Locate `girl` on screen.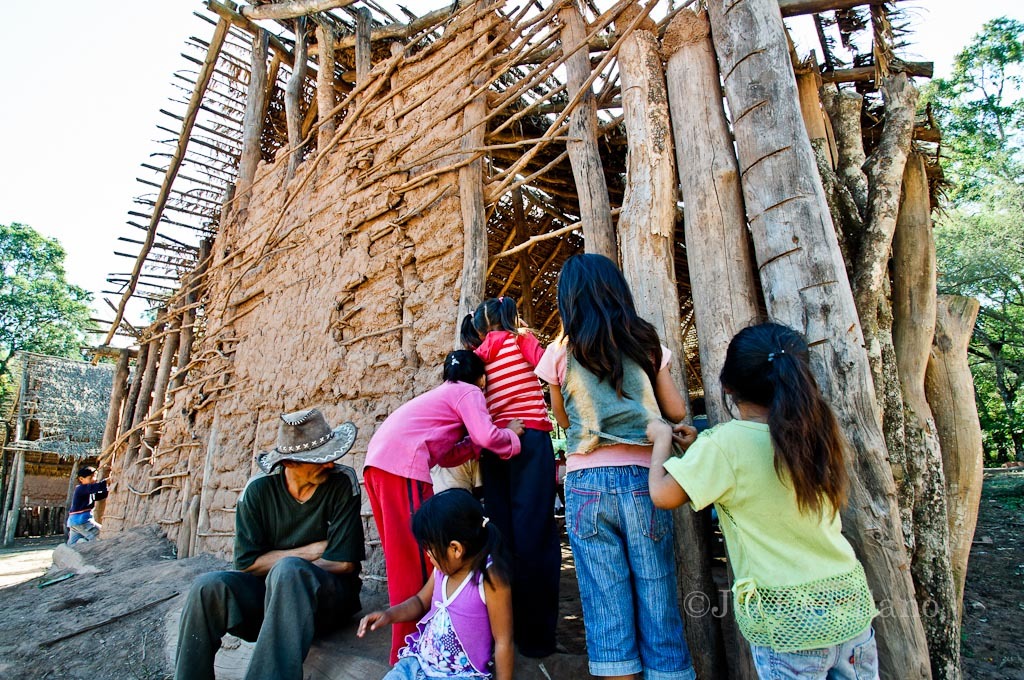
On screen at [358, 486, 536, 679].
